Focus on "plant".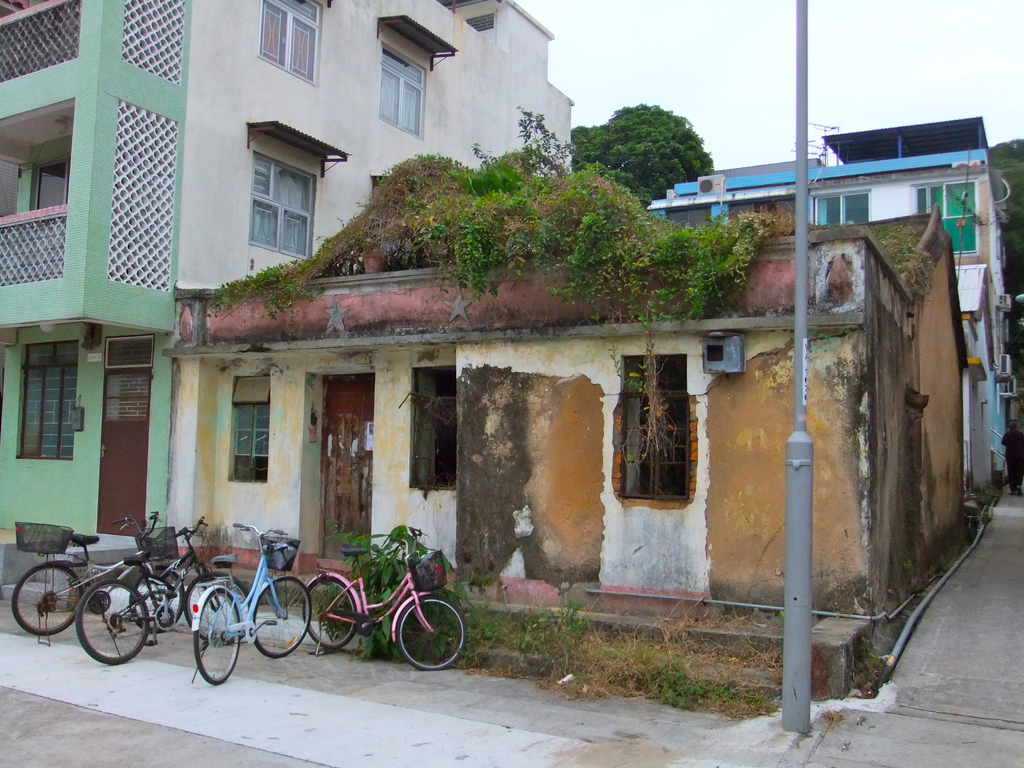
Focused at locate(867, 222, 938, 304).
